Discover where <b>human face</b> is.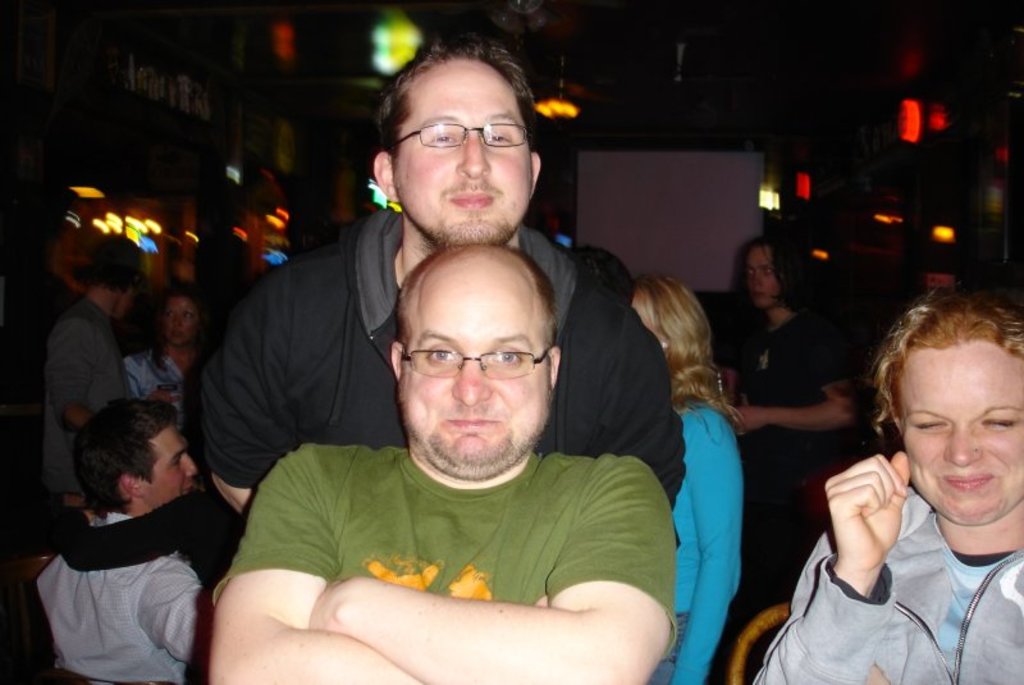
Discovered at Rect(745, 247, 777, 307).
